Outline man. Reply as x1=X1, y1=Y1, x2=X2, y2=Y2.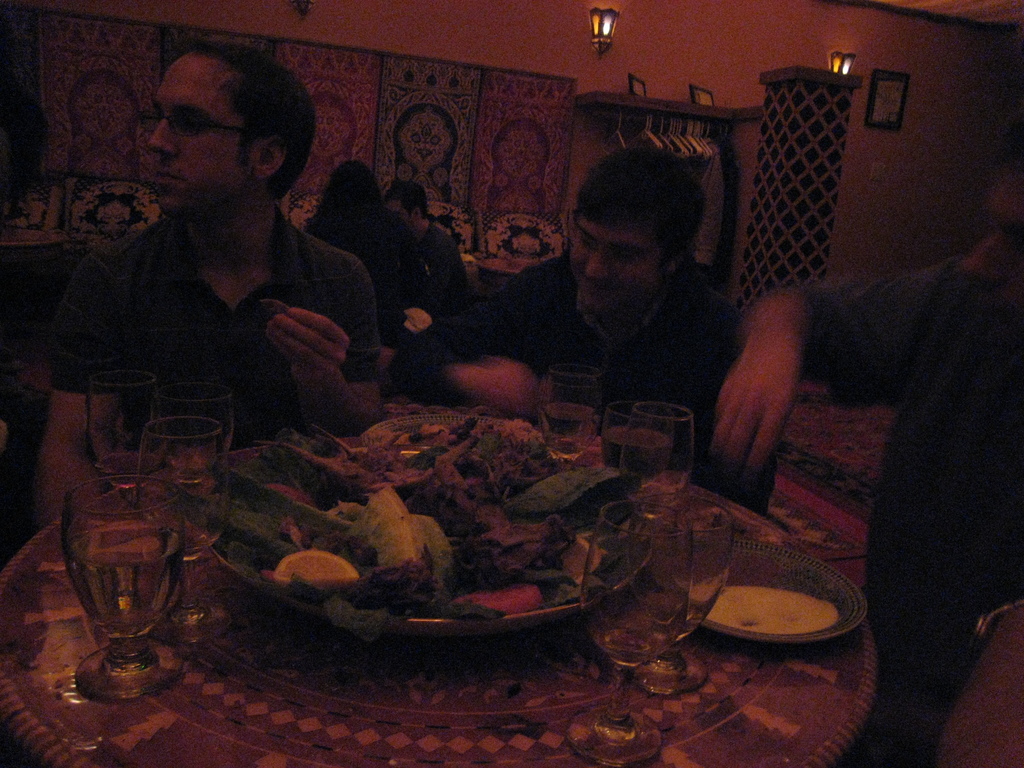
x1=38, y1=40, x2=397, y2=559.
